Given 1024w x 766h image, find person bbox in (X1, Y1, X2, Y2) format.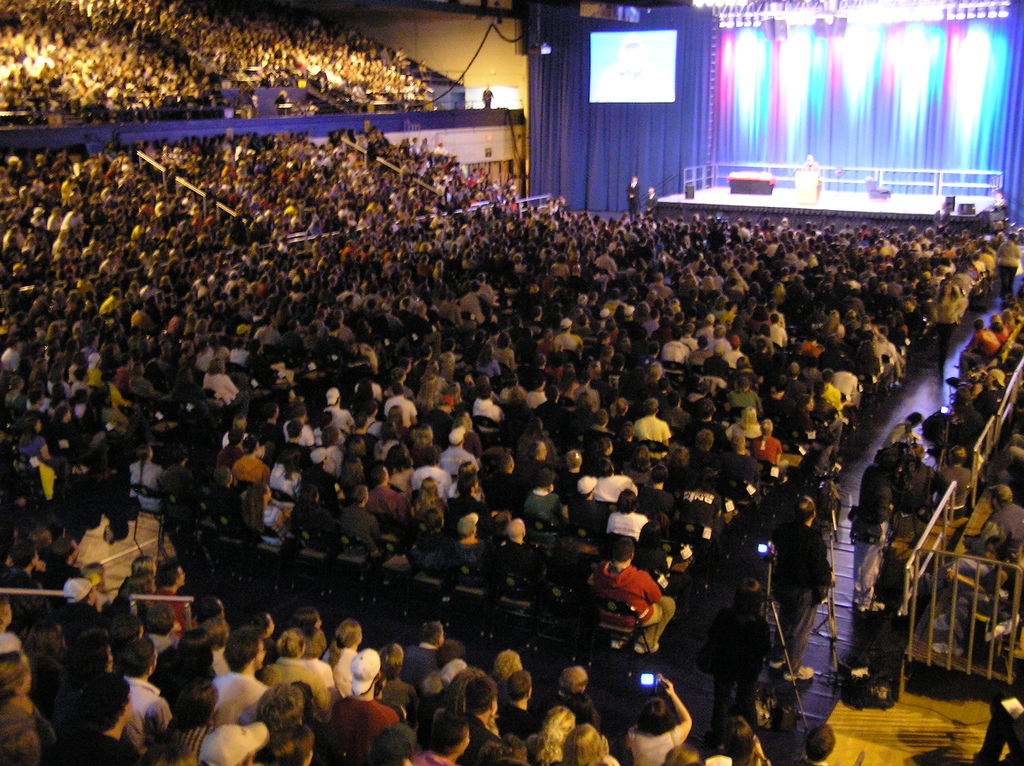
(884, 412, 927, 451).
